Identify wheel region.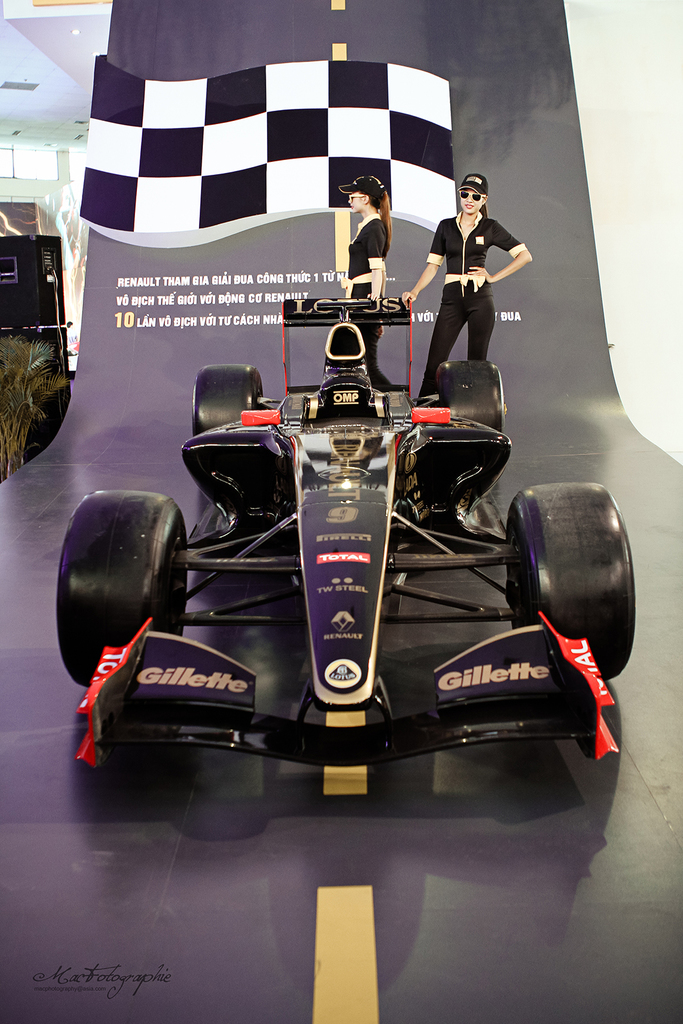
Region: <bbox>513, 488, 634, 681</bbox>.
